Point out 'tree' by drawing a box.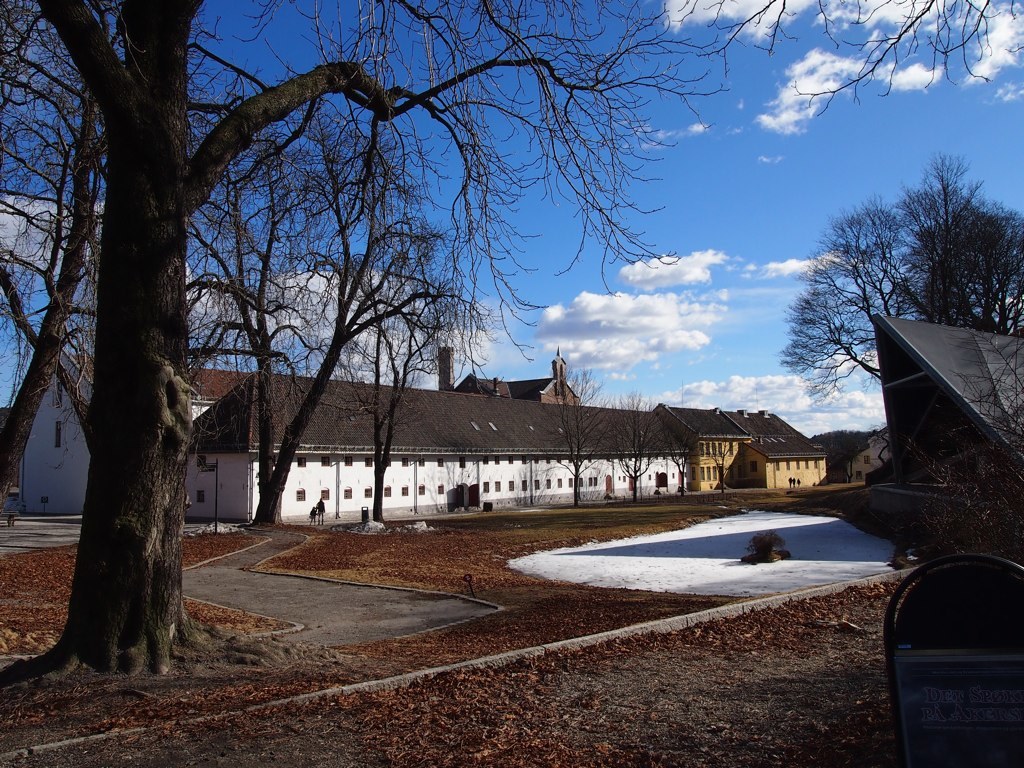
locate(0, 0, 778, 691).
